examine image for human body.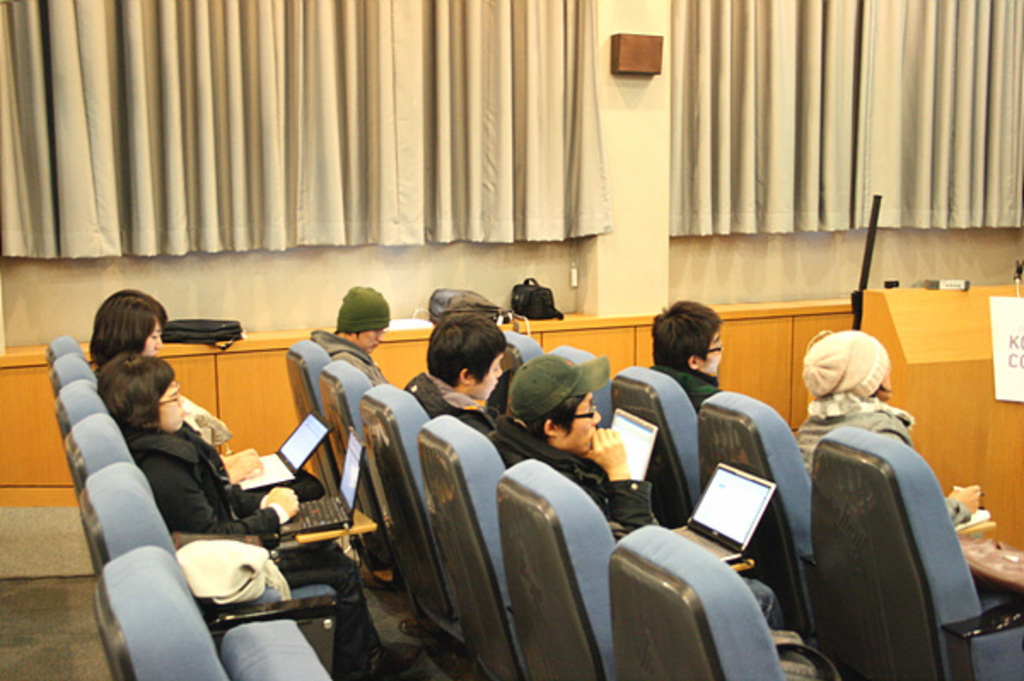
Examination result: rect(302, 328, 394, 387).
